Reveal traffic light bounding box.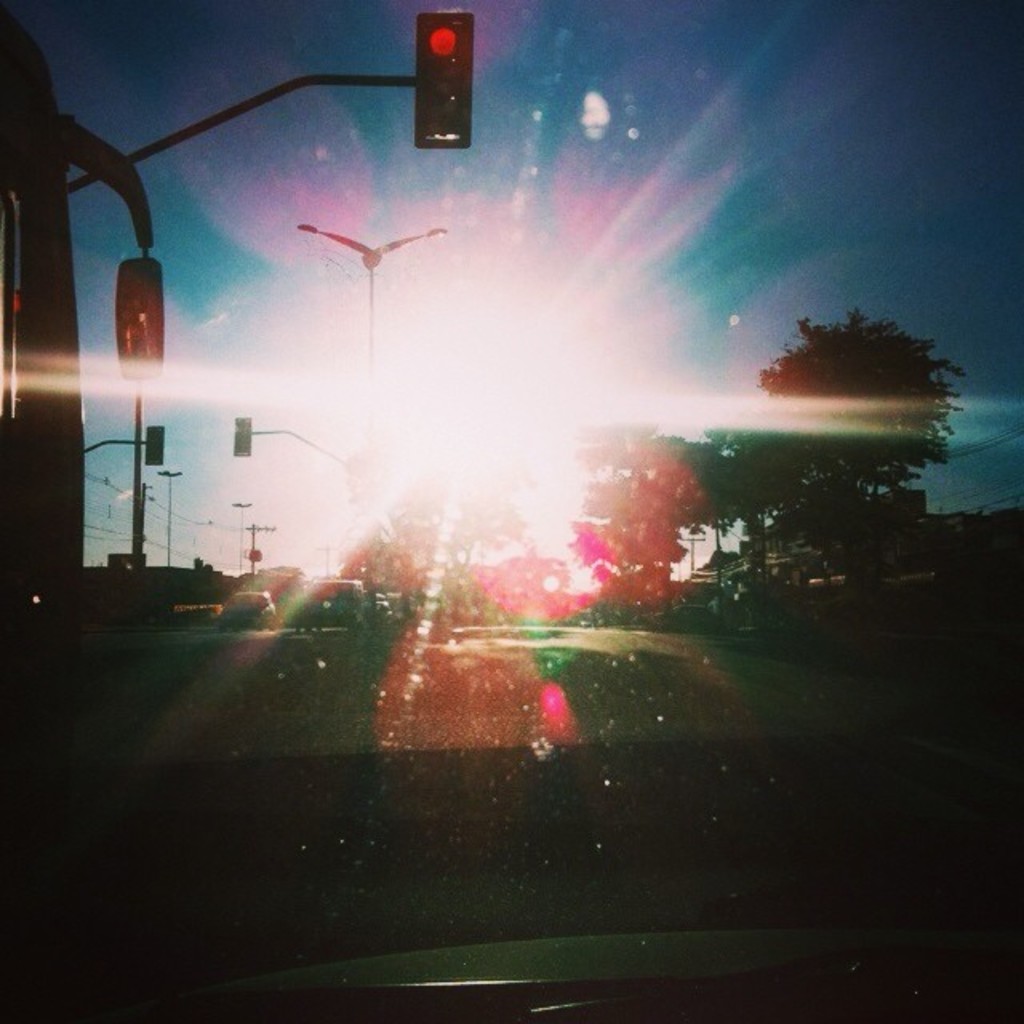
Revealed: 414/11/477/154.
